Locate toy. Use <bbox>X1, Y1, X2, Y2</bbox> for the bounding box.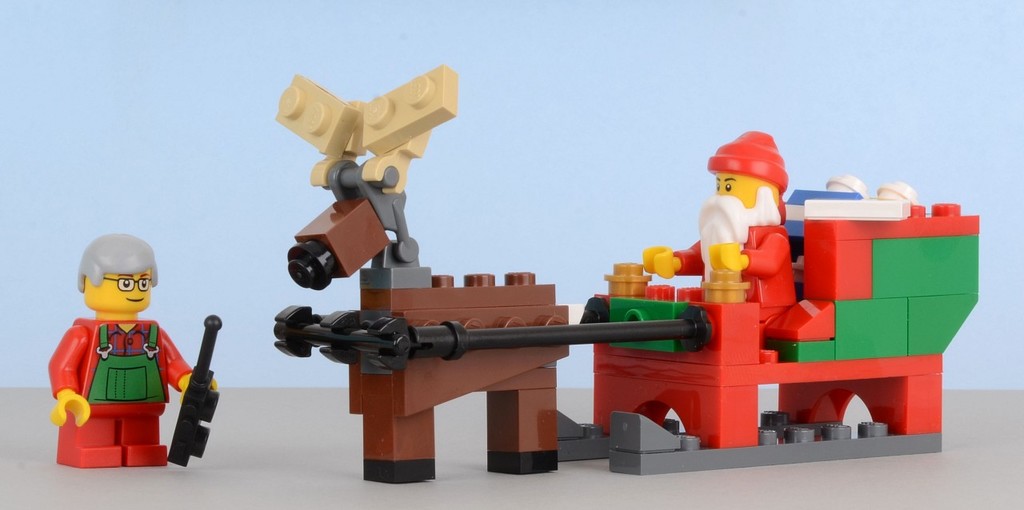
<bbox>562, 167, 988, 484</bbox>.
